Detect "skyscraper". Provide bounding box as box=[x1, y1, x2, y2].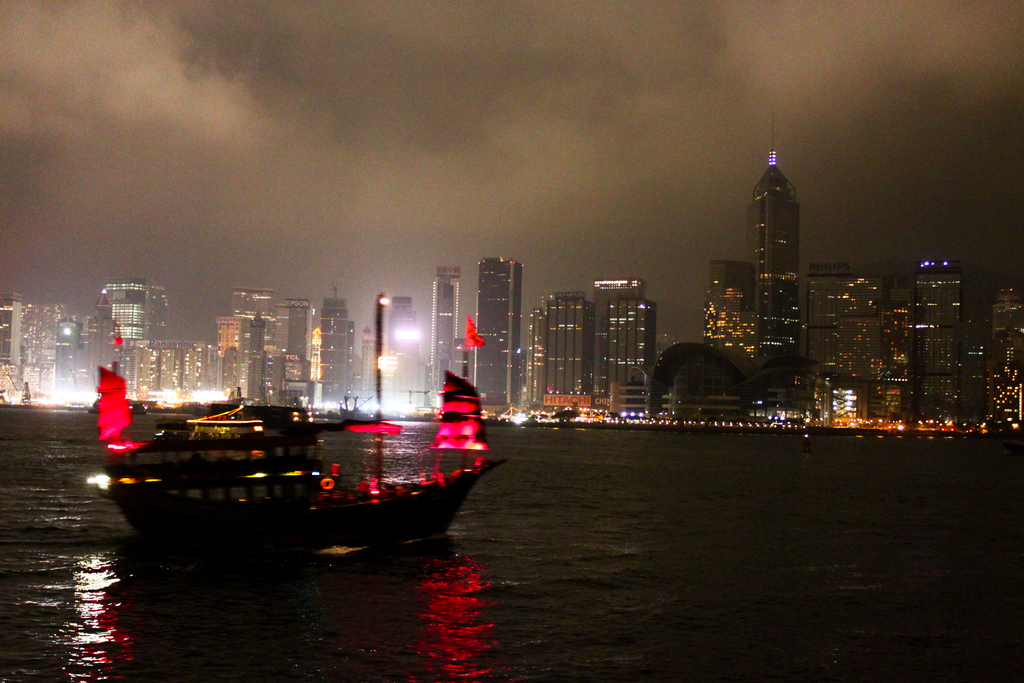
box=[706, 264, 756, 375].
